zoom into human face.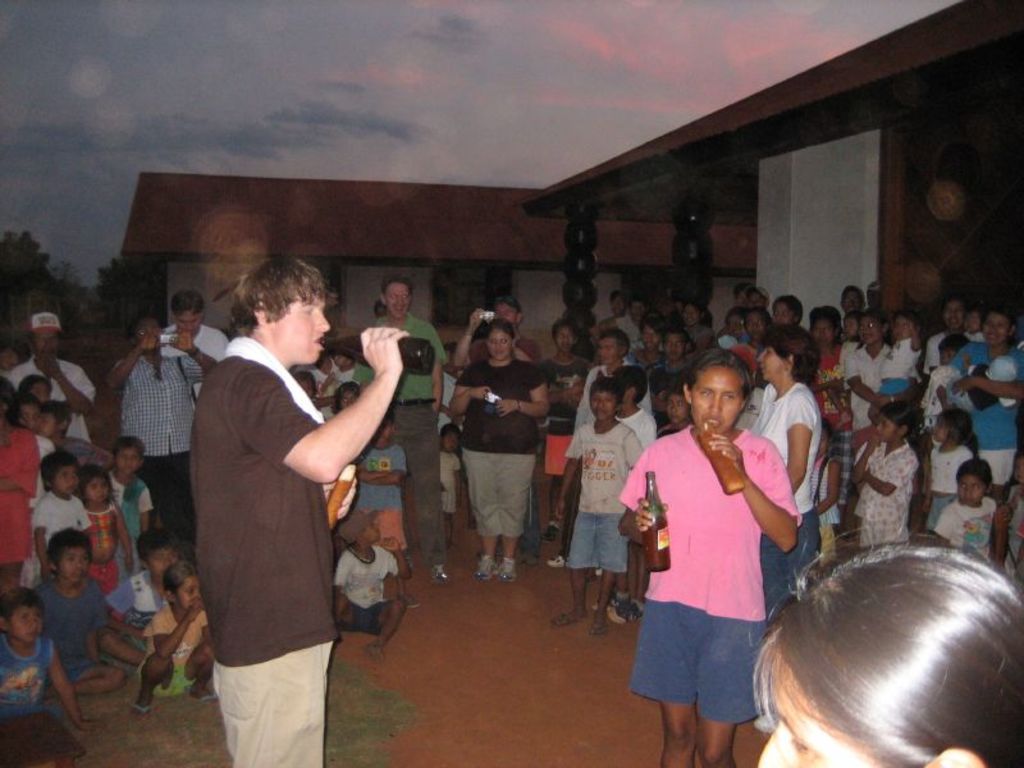
Zoom target: x1=594 y1=392 x2=617 y2=417.
